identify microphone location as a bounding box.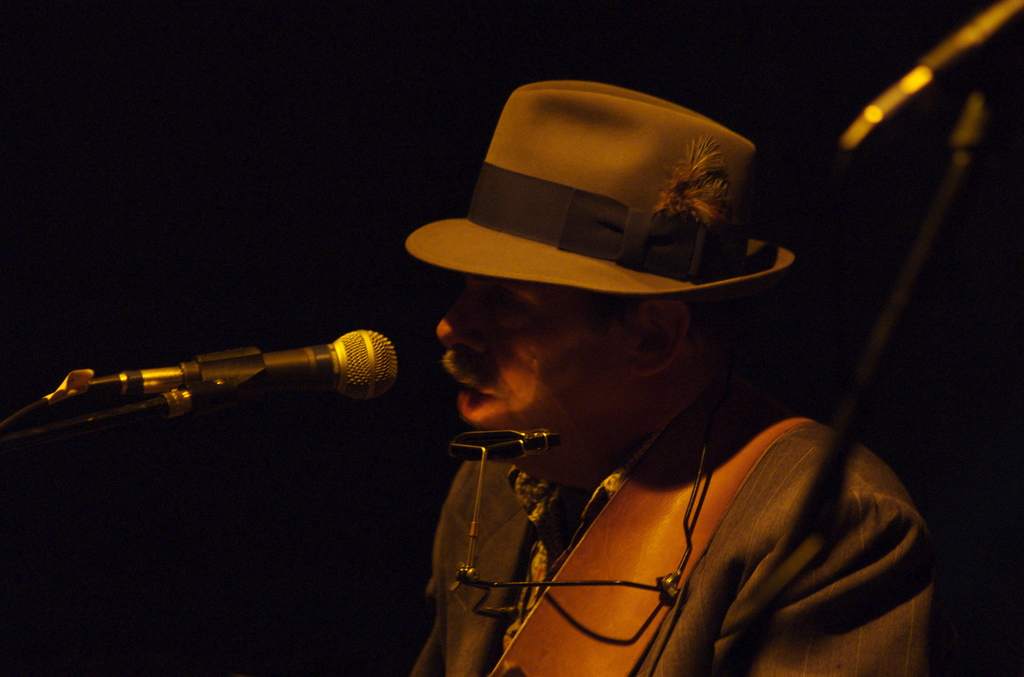
detection(32, 325, 406, 444).
